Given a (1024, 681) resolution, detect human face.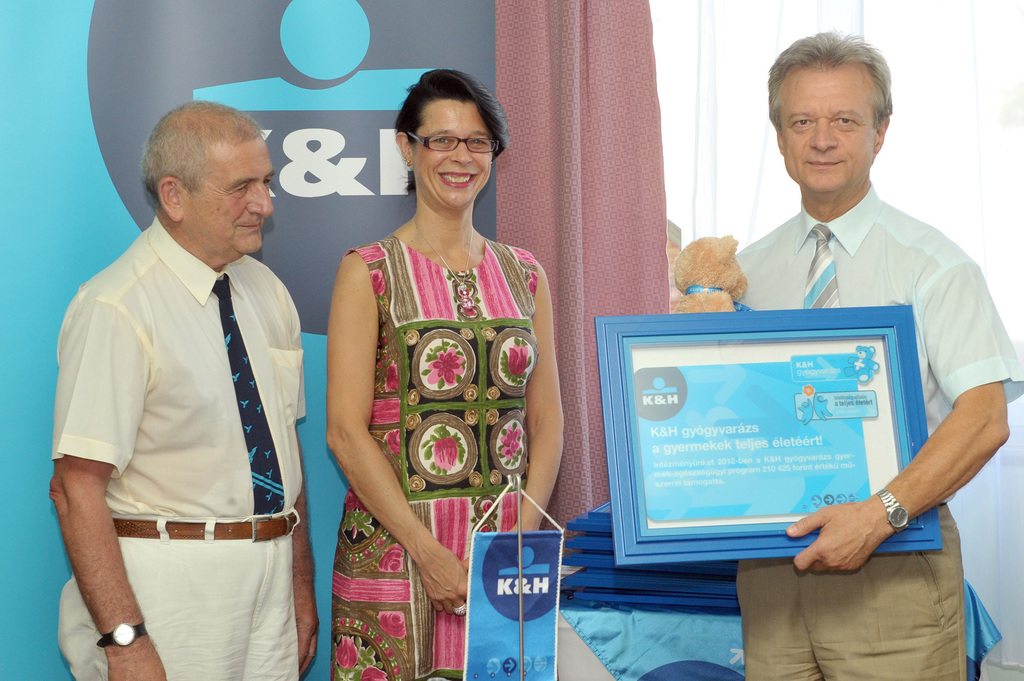
l=182, t=142, r=271, b=253.
